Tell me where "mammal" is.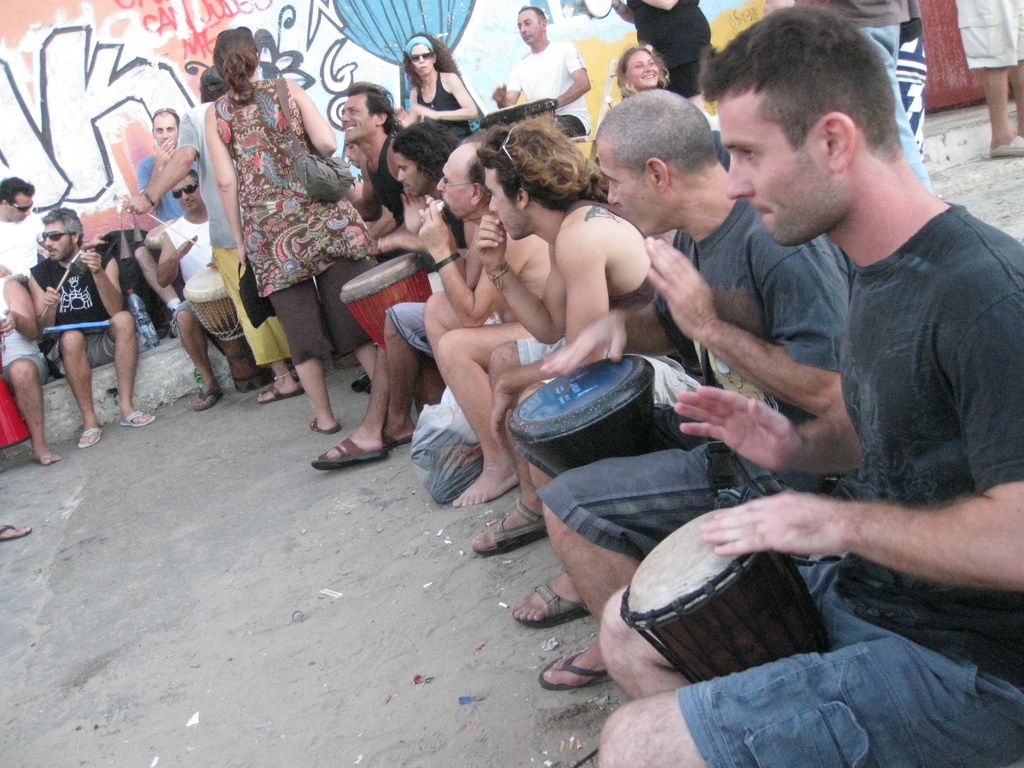
"mammal" is at (x1=133, y1=107, x2=196, y2=328).
